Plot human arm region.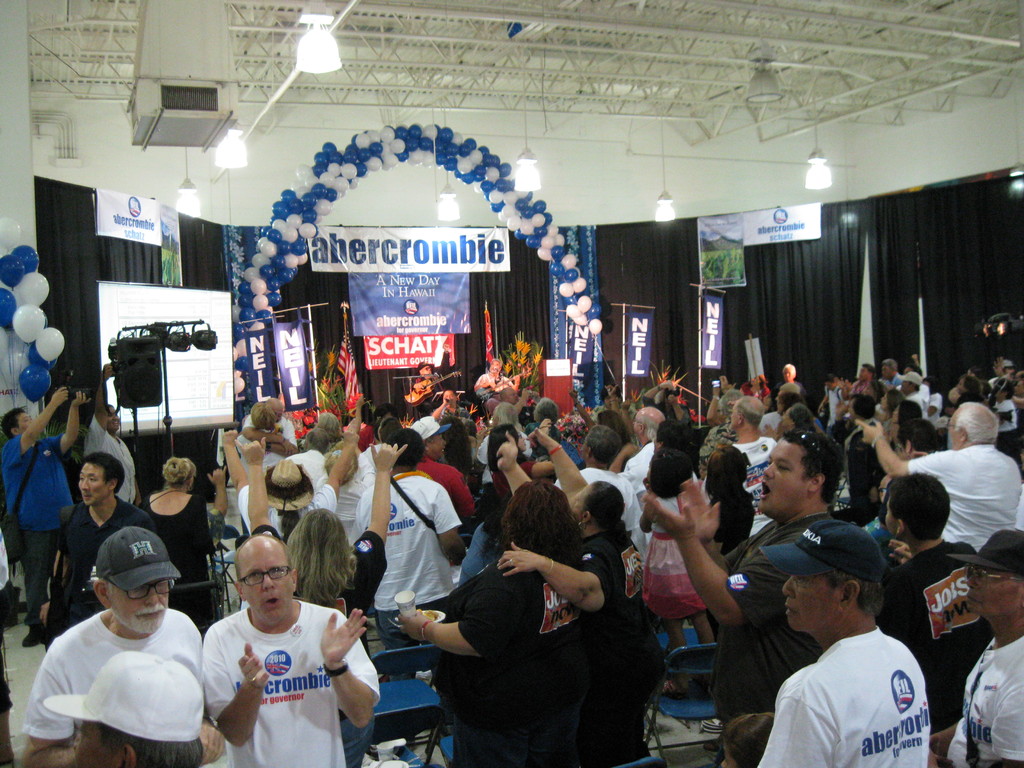
Plotted at (x1=535, y1=419, x2=587, y2=515).
